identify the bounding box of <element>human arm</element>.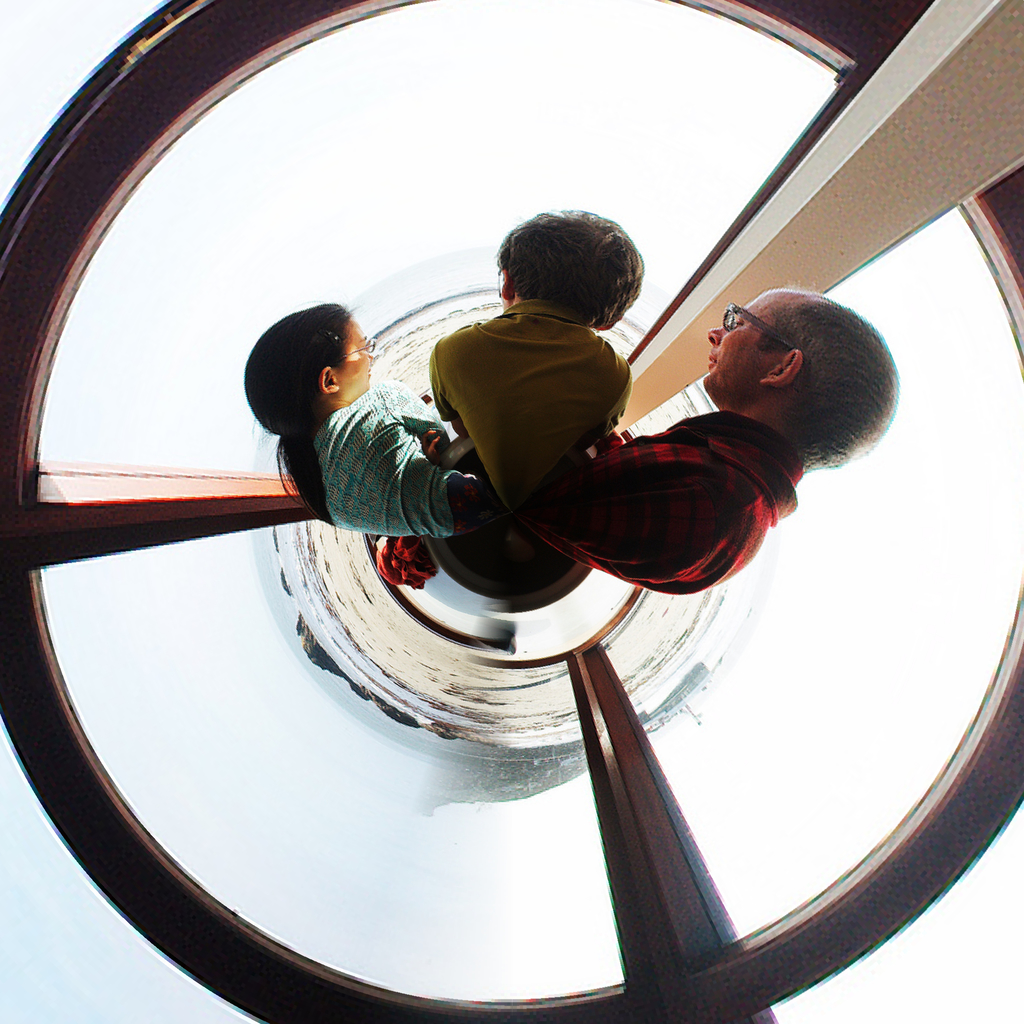
bbox=[610, 369, 638, 436].
